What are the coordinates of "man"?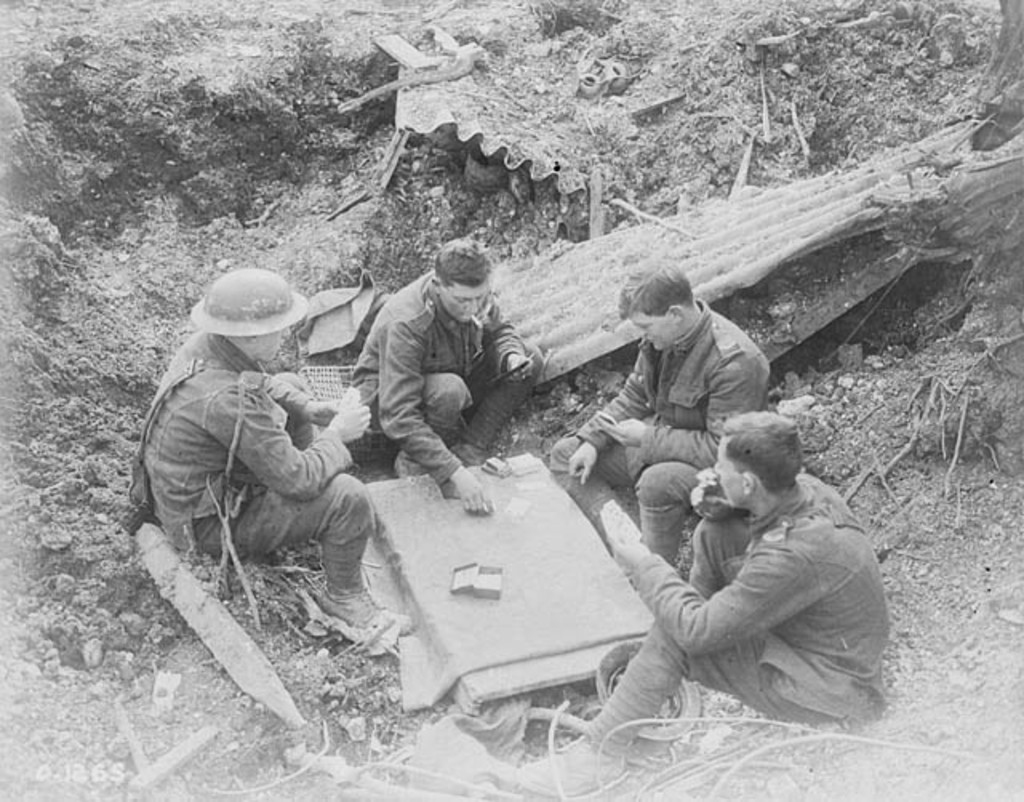
x1=142 y1=266 x2=416 y2=639.
